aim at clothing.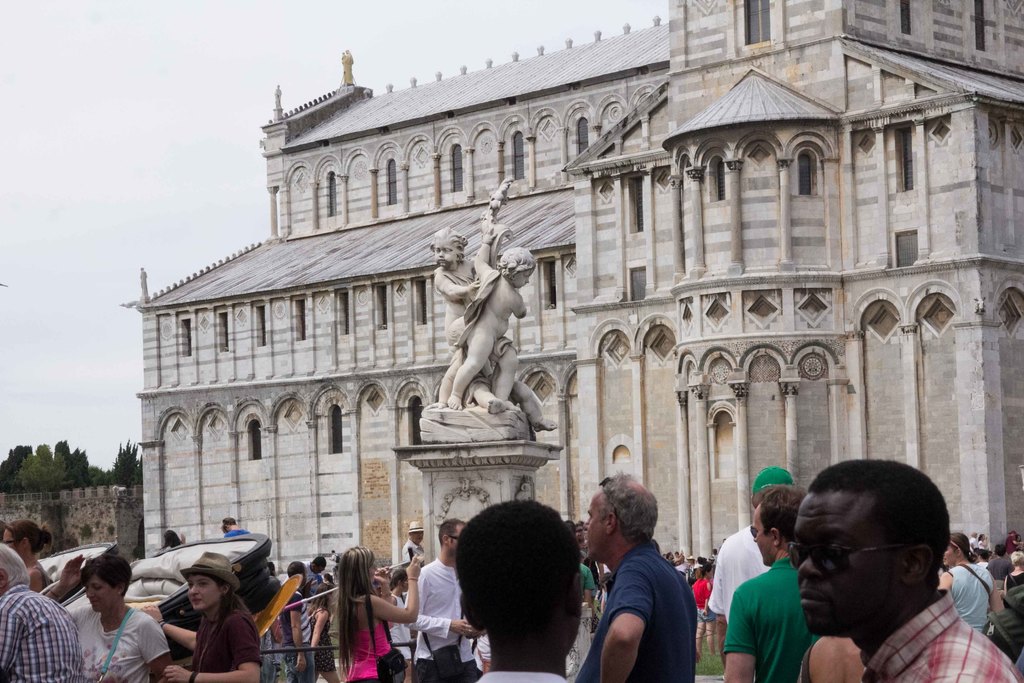
Aimed at box(310, 608, 333, 668).
